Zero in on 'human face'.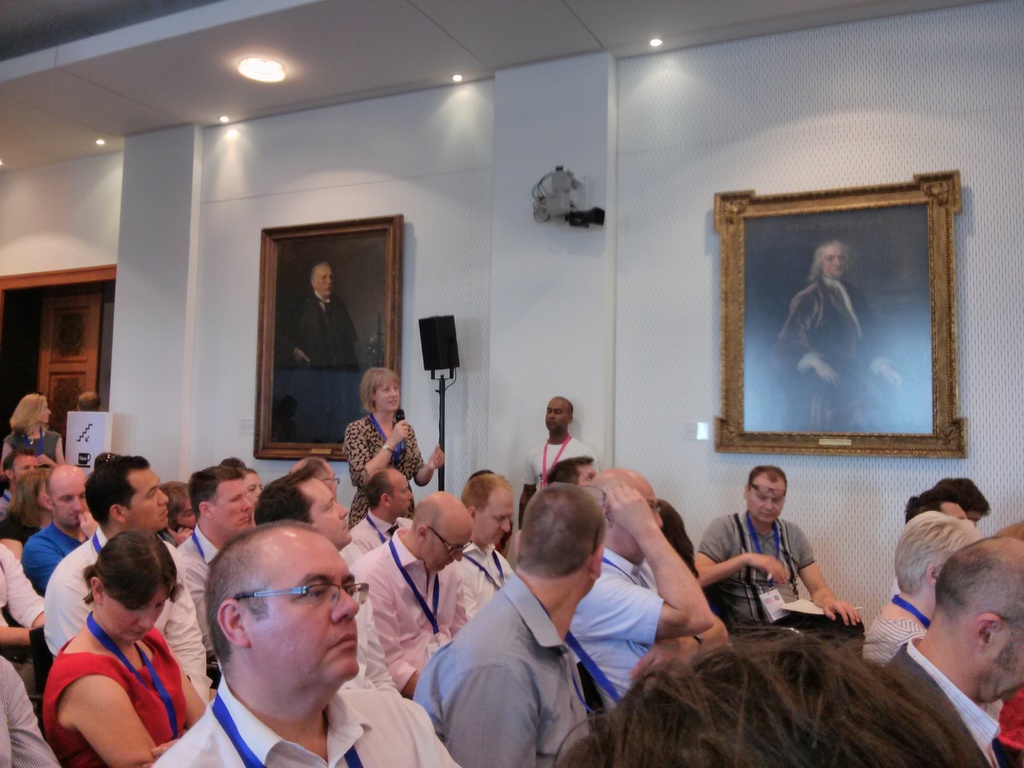
Zeroed in: 14/454/43/487.
